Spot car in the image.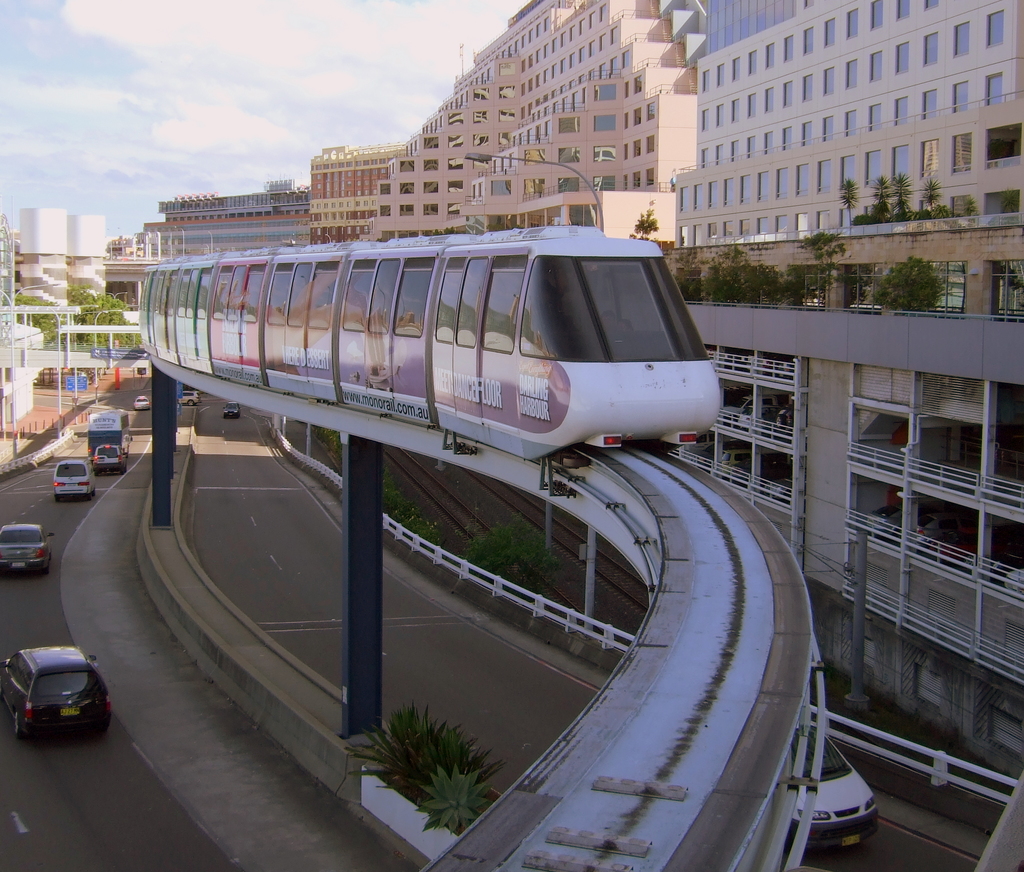
car found at BBox(0, 519, 54, 573).
